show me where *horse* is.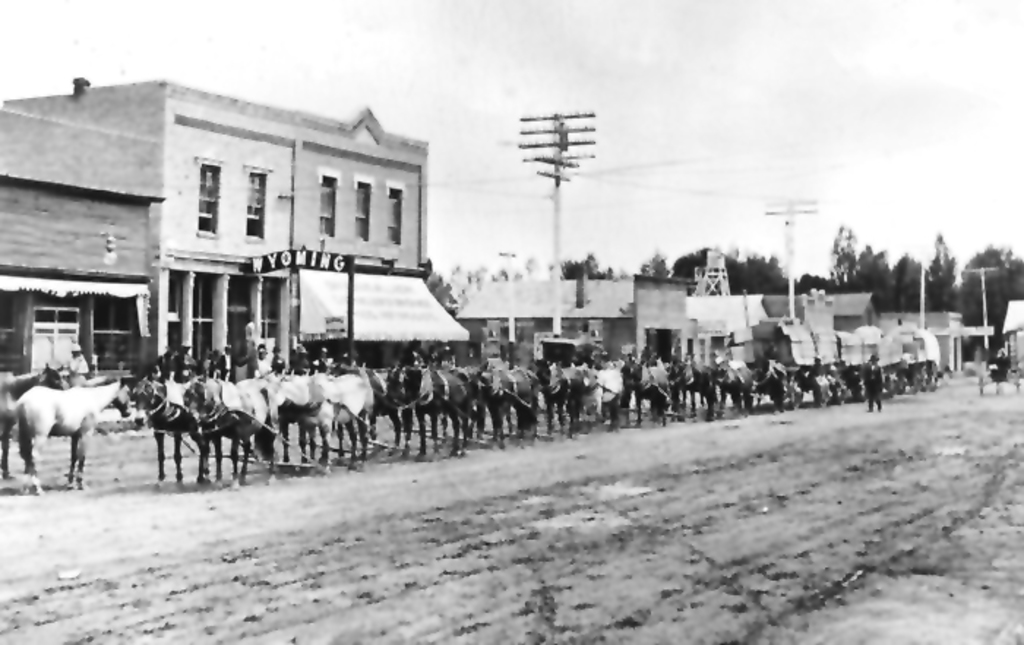
*horse* is at 15/374/130/500.
